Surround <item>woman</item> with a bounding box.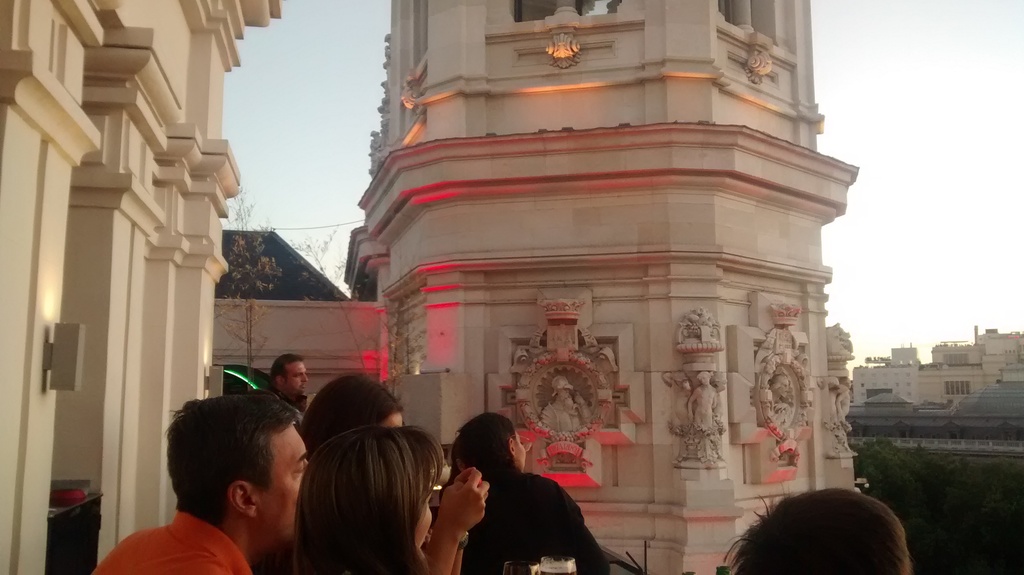
locate(291, 426, 444, 574).
